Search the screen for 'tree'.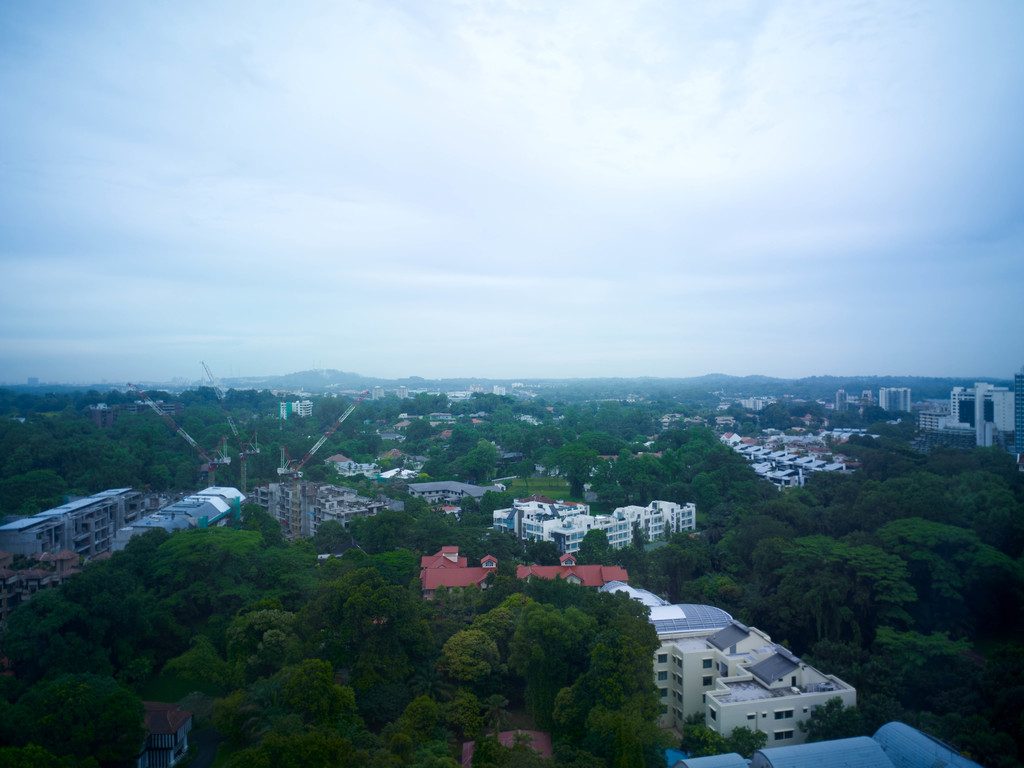
Found at <box>630,523,641,550</box>.
